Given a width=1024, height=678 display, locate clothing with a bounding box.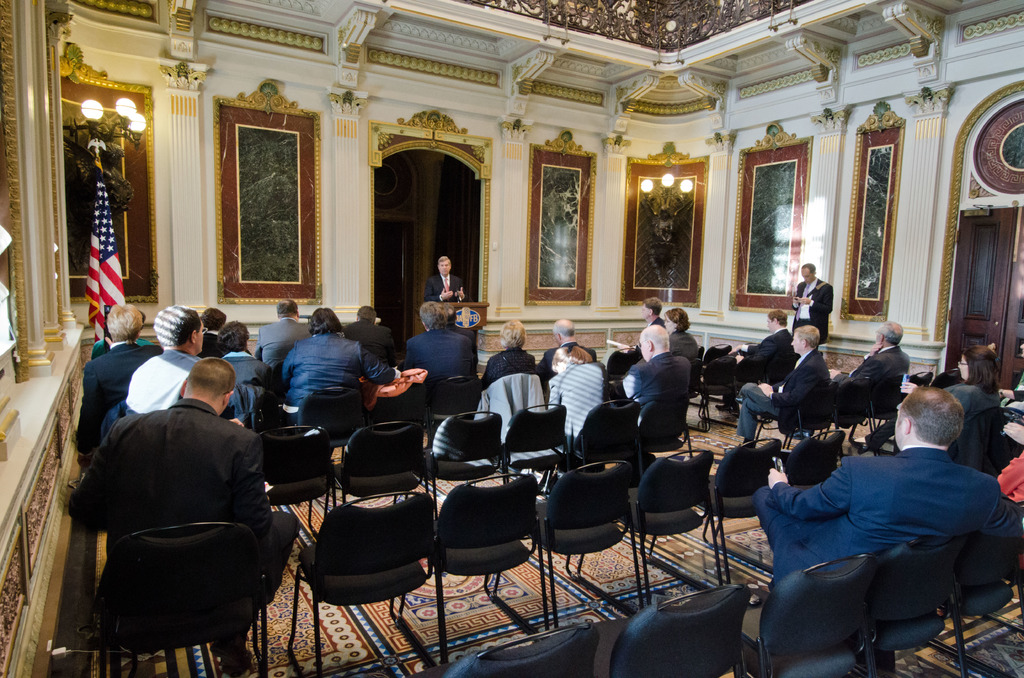
Located: [left=74, top=396, right=301, bottom=628].
